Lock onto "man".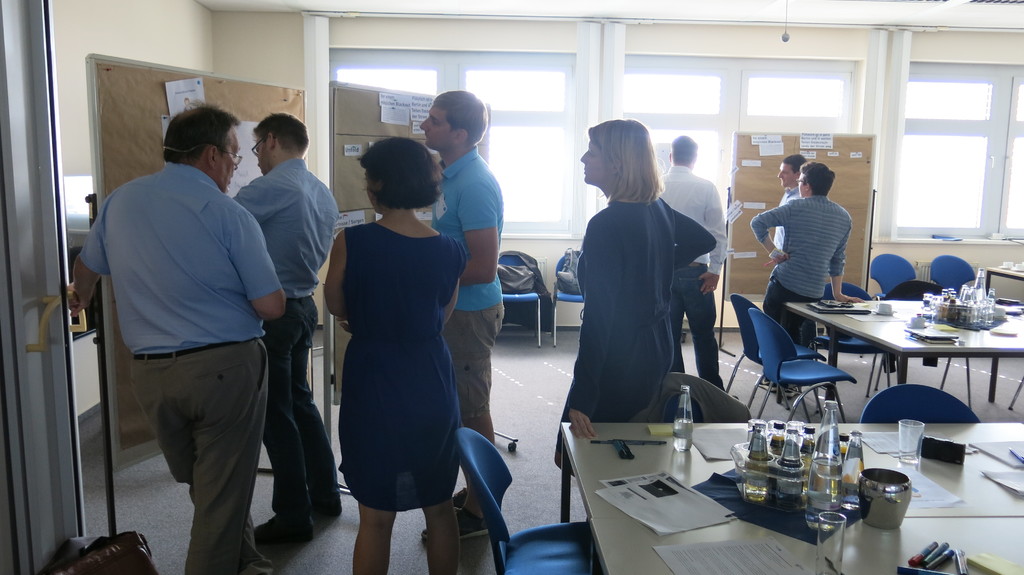
Locked: (651, 134, 726, 390).
